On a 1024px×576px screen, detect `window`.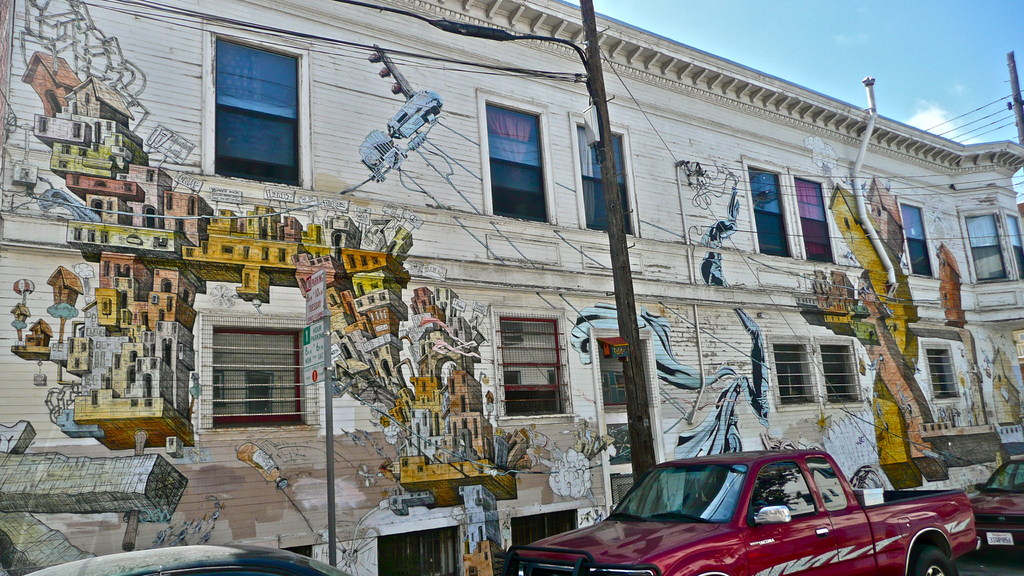
BBox(493, 312, 566, 422).
